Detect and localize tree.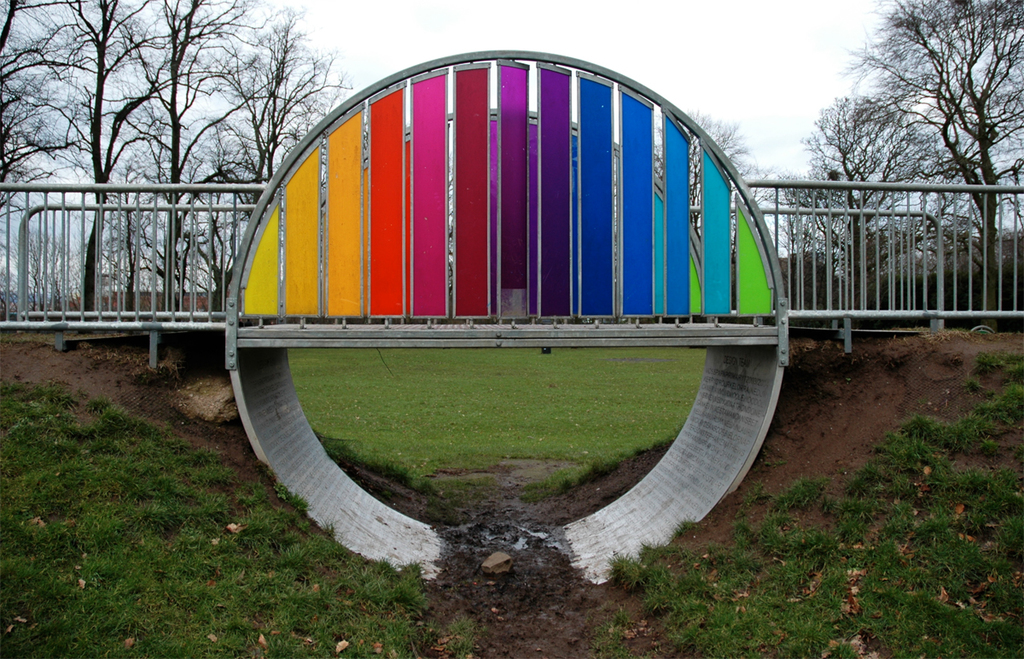
Localized at crop(761, 173, 813, 267).
